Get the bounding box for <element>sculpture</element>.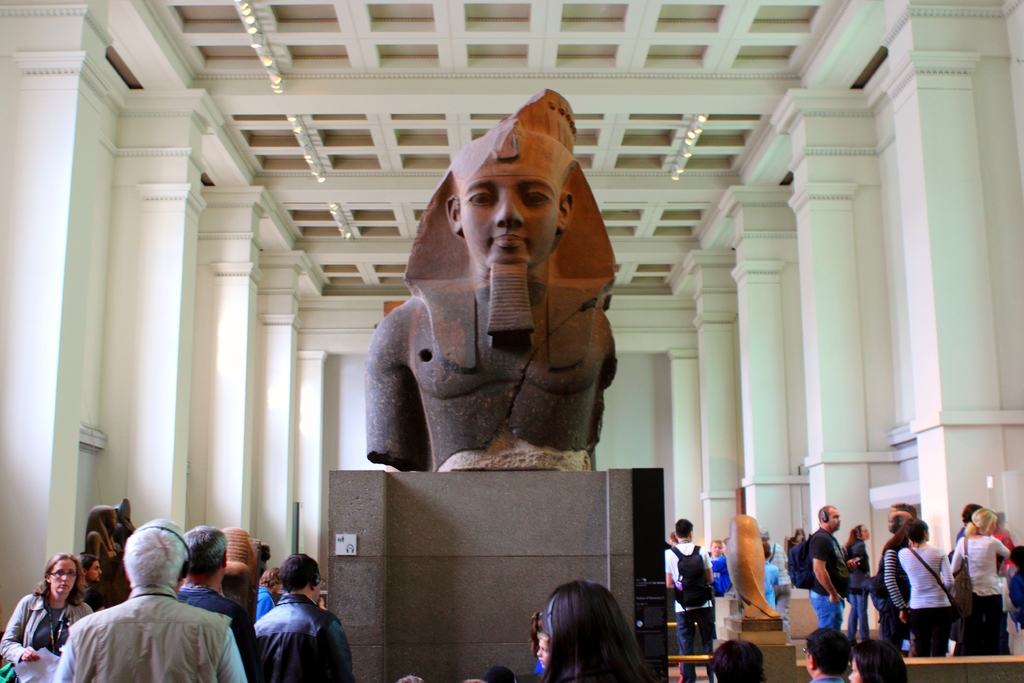
box=[715, 513, 780, 617].
